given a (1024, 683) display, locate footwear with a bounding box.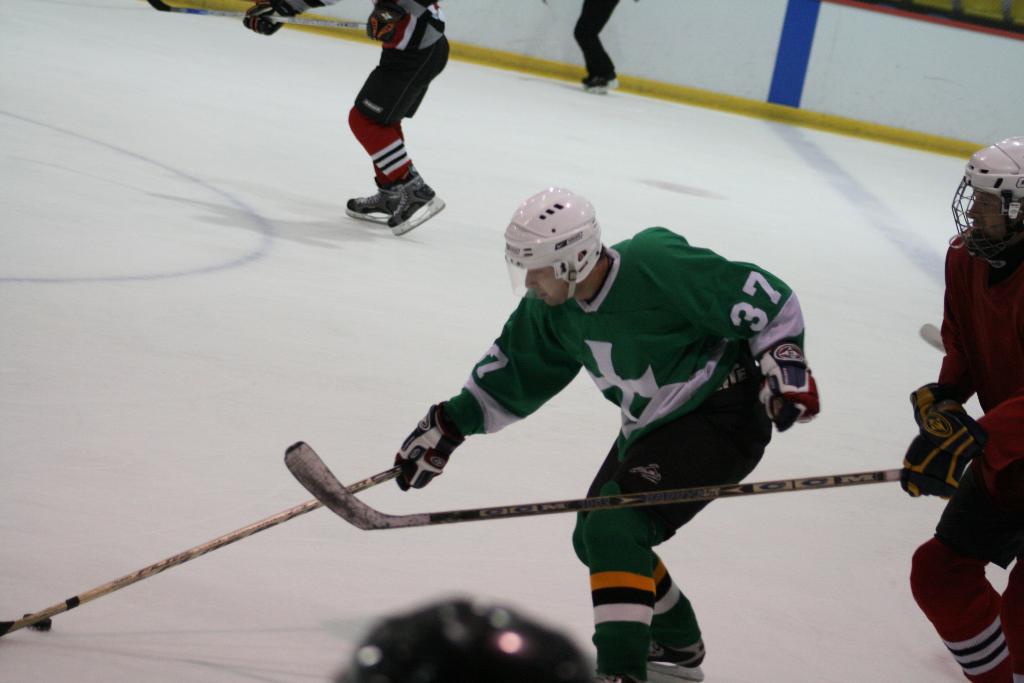
Located: select_region(591, 636, 708, 665).
